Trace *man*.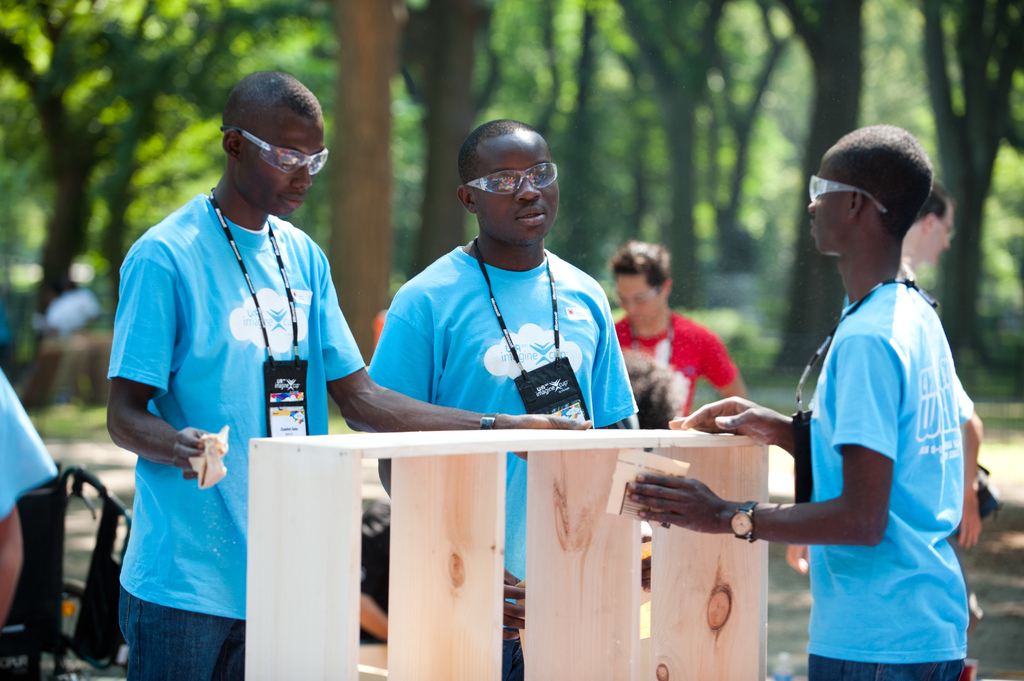
Traced to bbox=[342, 123, 645, 636].
